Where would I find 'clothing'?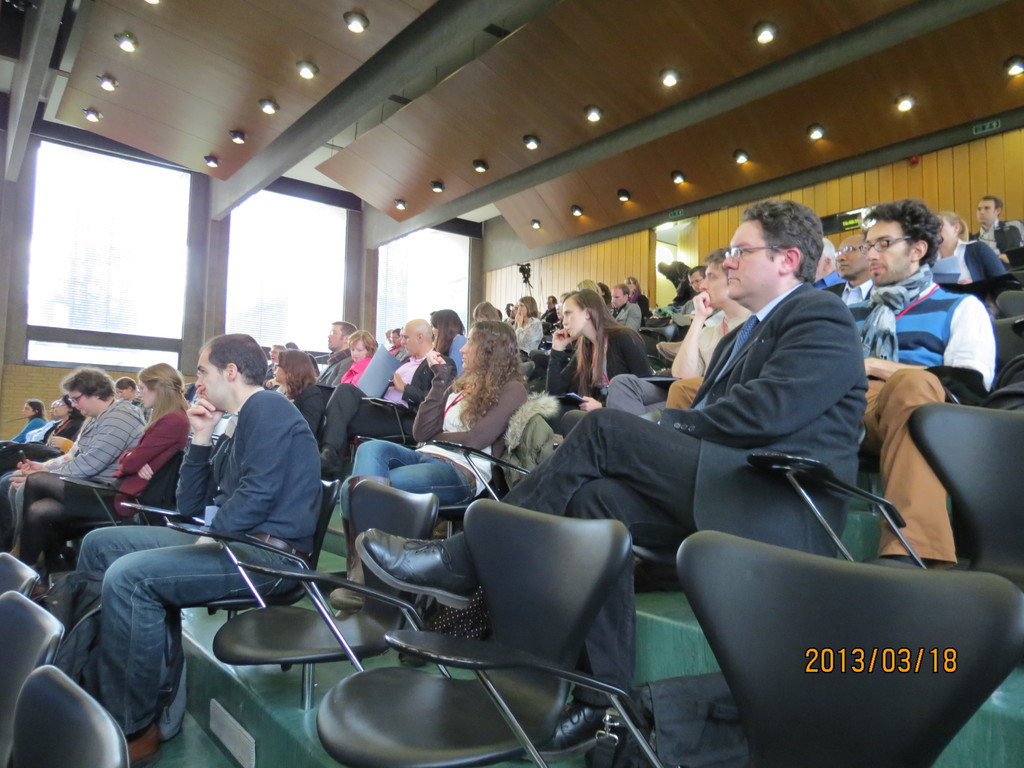
At (540, 305, 558, 331).
